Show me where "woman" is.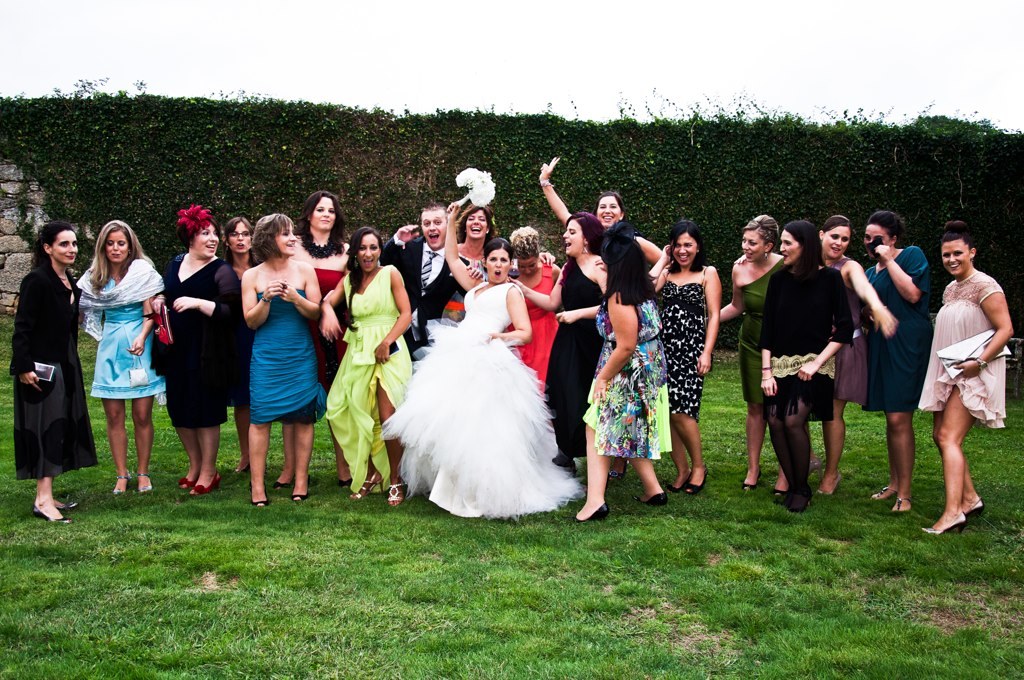
"woman" is at bbox(7, 219, 81, 526).
